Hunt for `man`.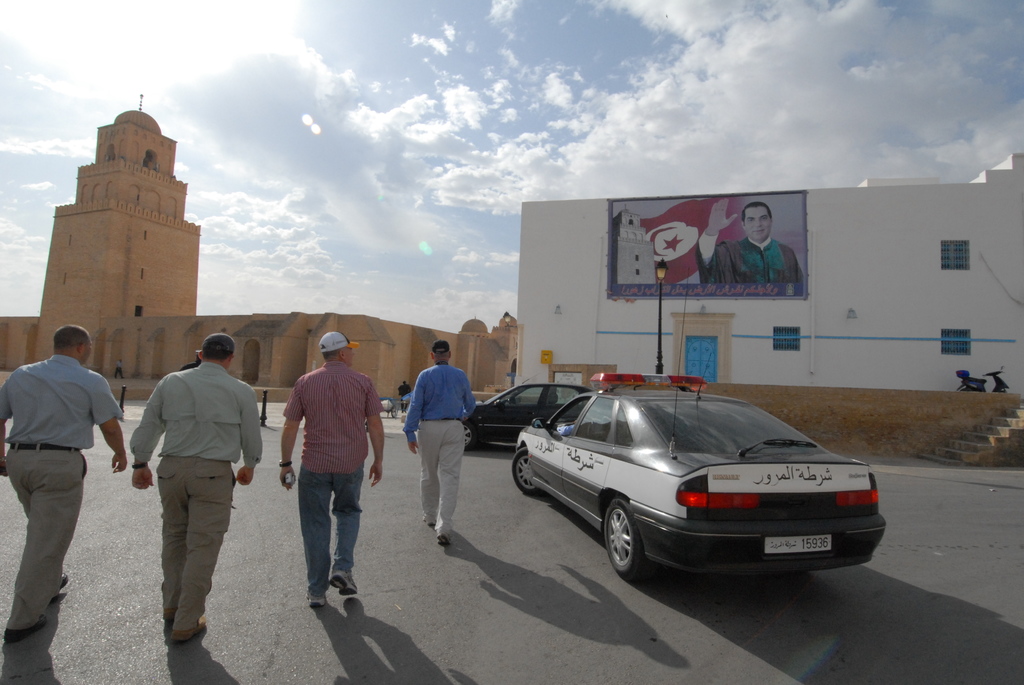
Hunted down at detection(0, 322, 127, 633).
